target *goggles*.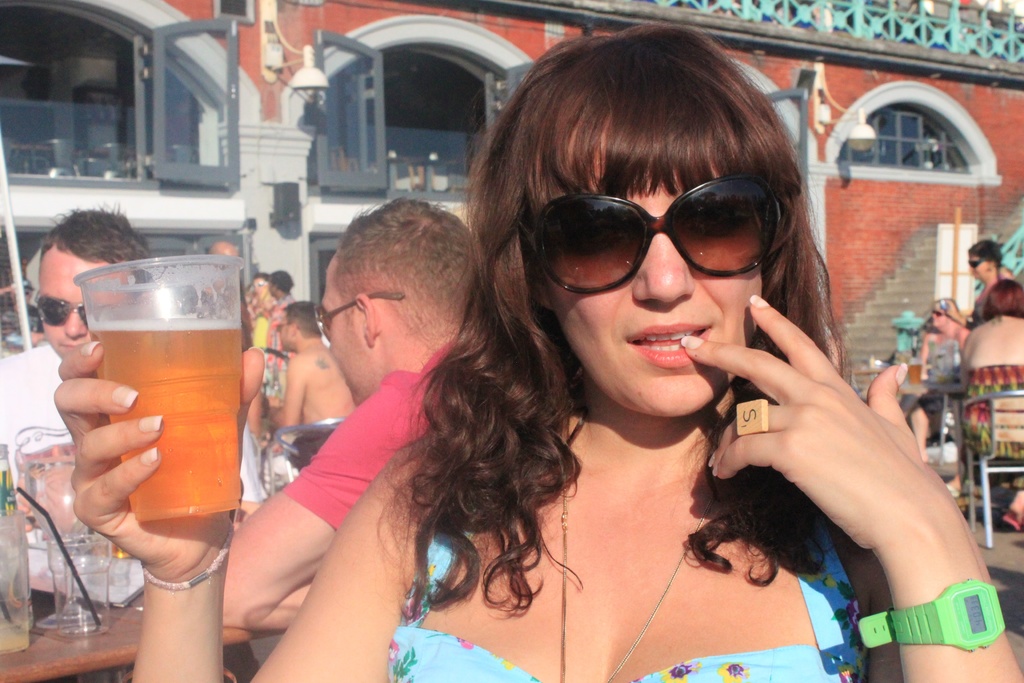
Target region: BBox(248, 278, 266, 288).
